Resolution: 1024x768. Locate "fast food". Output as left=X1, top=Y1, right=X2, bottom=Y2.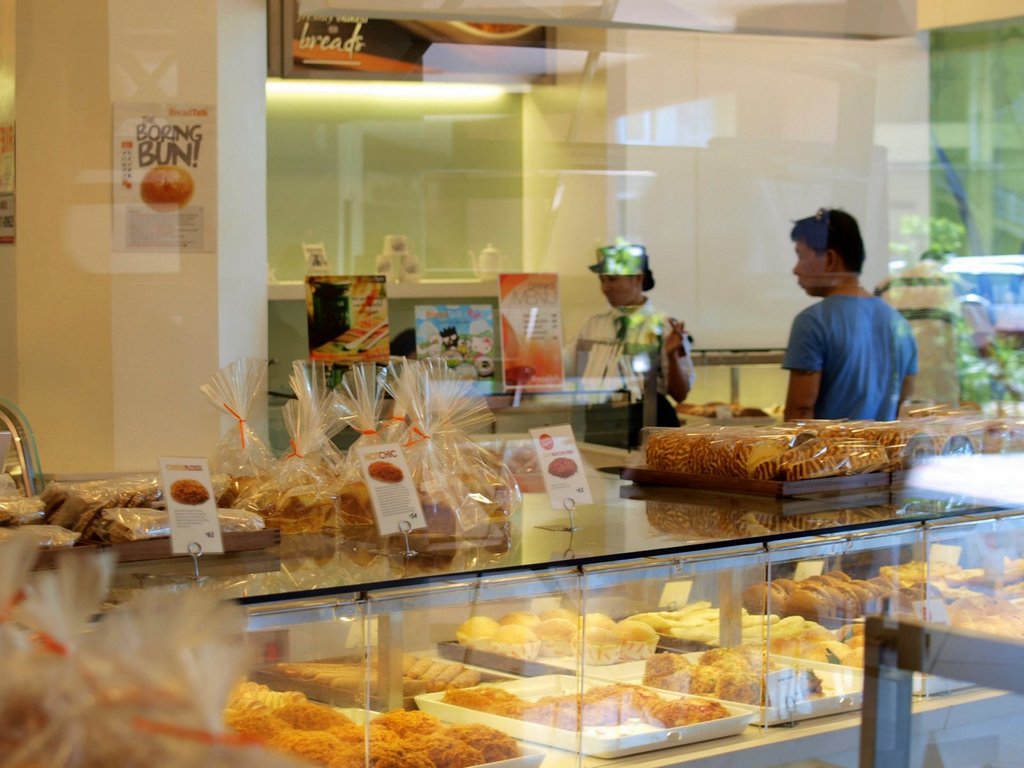
left=442, top=682, right=527, bottom=715.
